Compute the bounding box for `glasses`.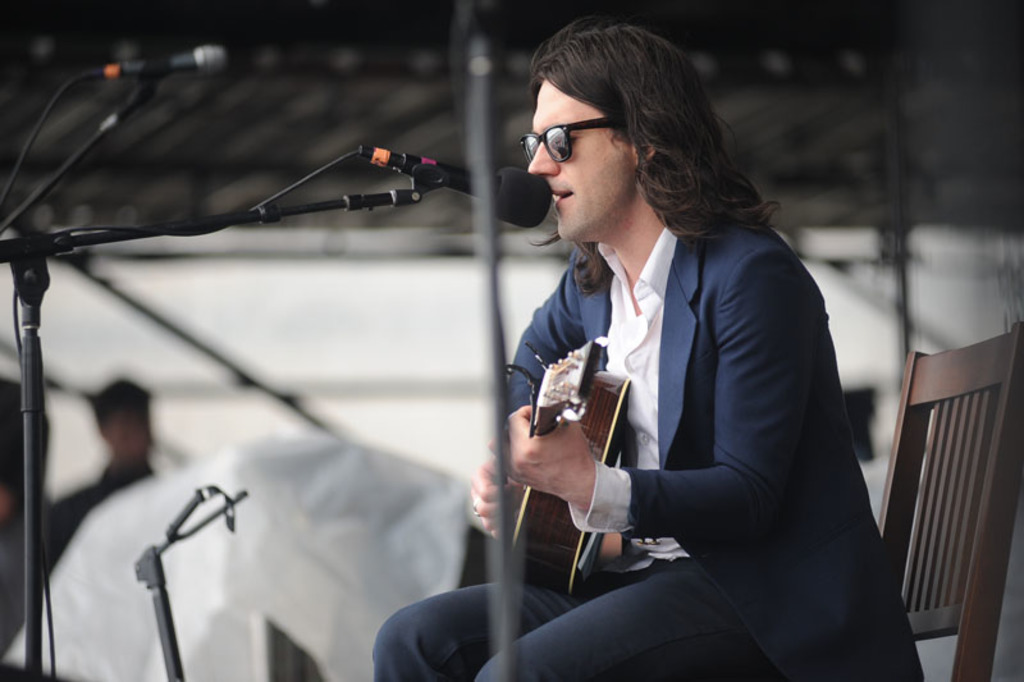
select_region(500, 105, 646, 170).
